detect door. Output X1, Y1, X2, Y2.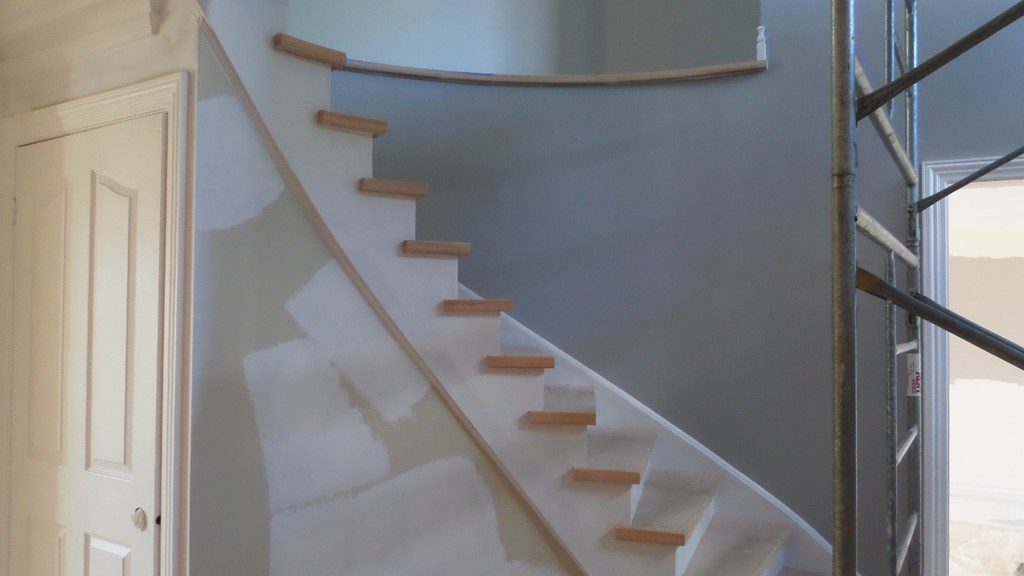
16, 17, 206, 575.
